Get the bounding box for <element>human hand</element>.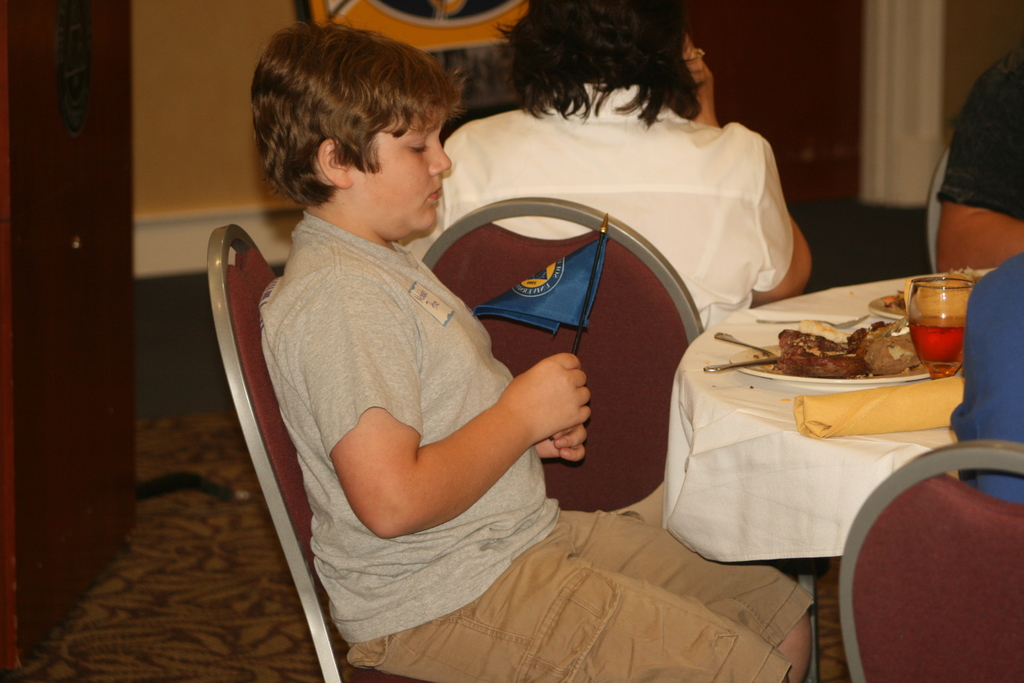
535:423:589:465.
